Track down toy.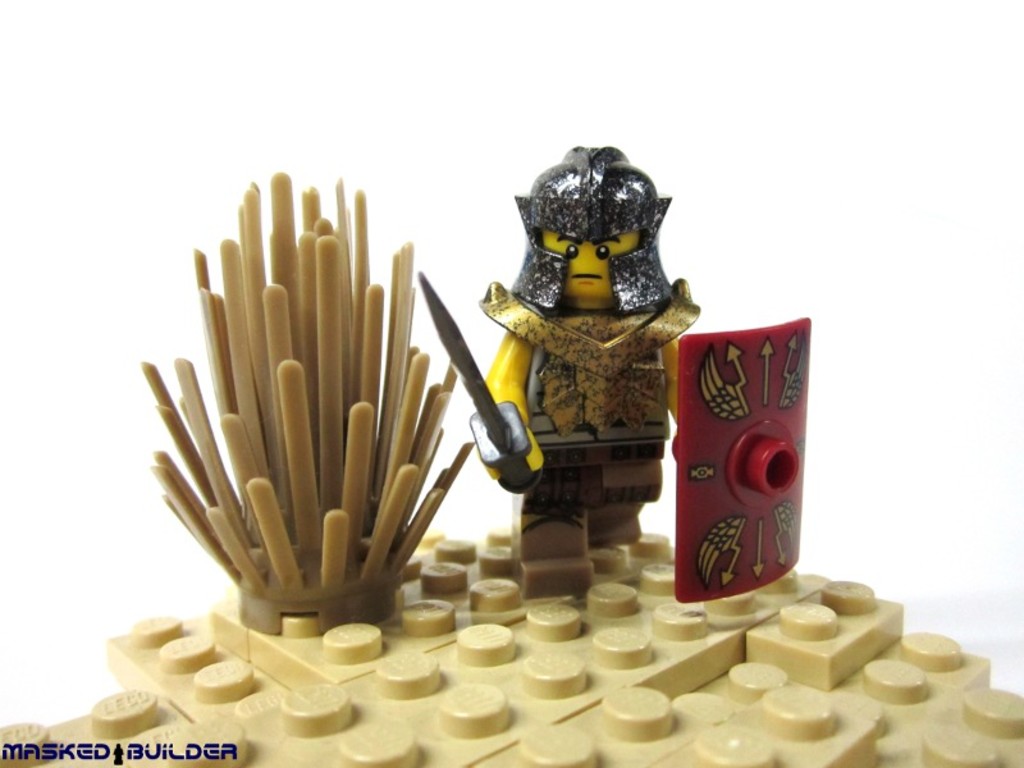
Tracked to <region>474, 143, 700, 599</region>.
